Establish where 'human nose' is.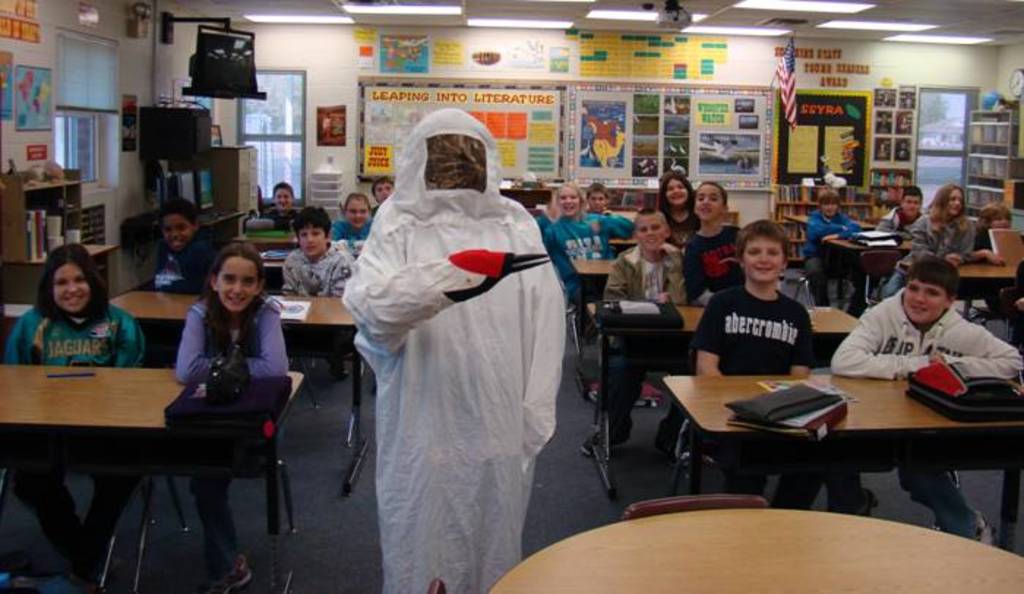
Established at bbox(309, 231, 310, 241).
